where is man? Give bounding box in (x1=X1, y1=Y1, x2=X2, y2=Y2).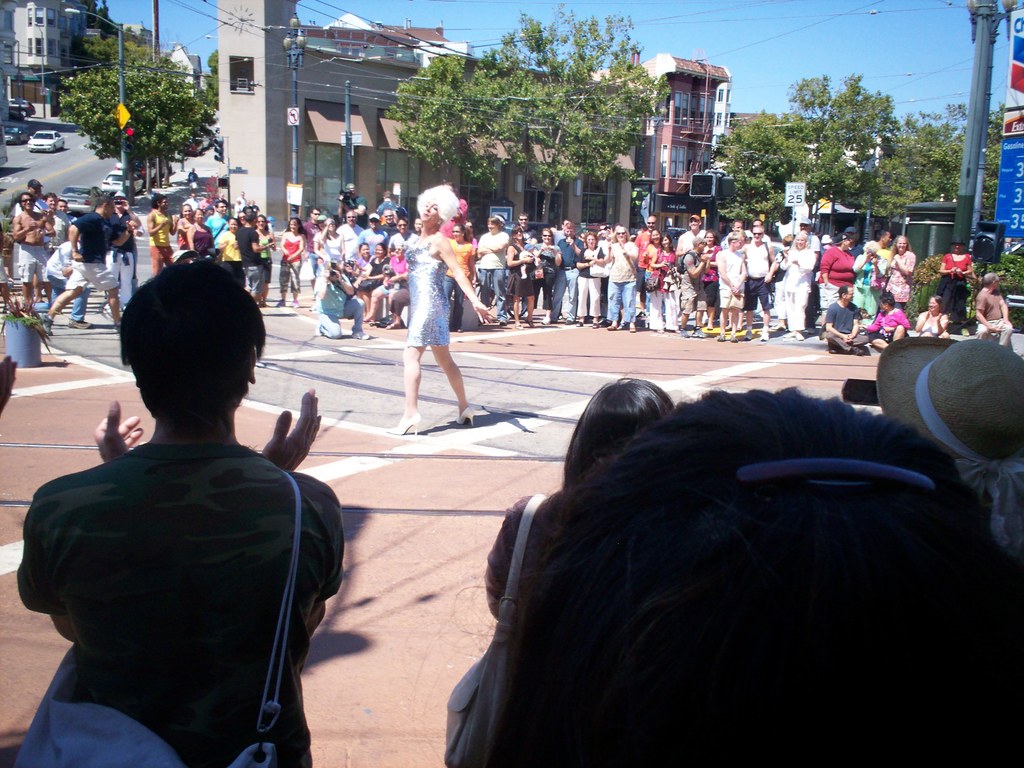
(x1=12, y1=191, x2=58, y2=307).
